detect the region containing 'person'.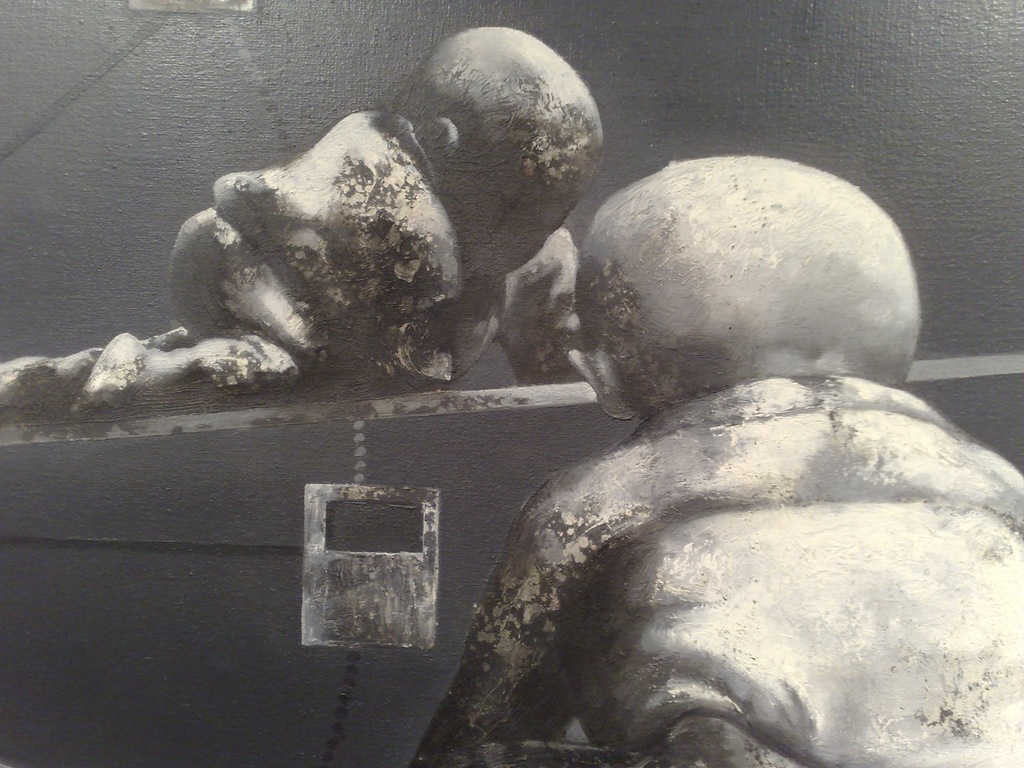
[406,158,1023,767].
